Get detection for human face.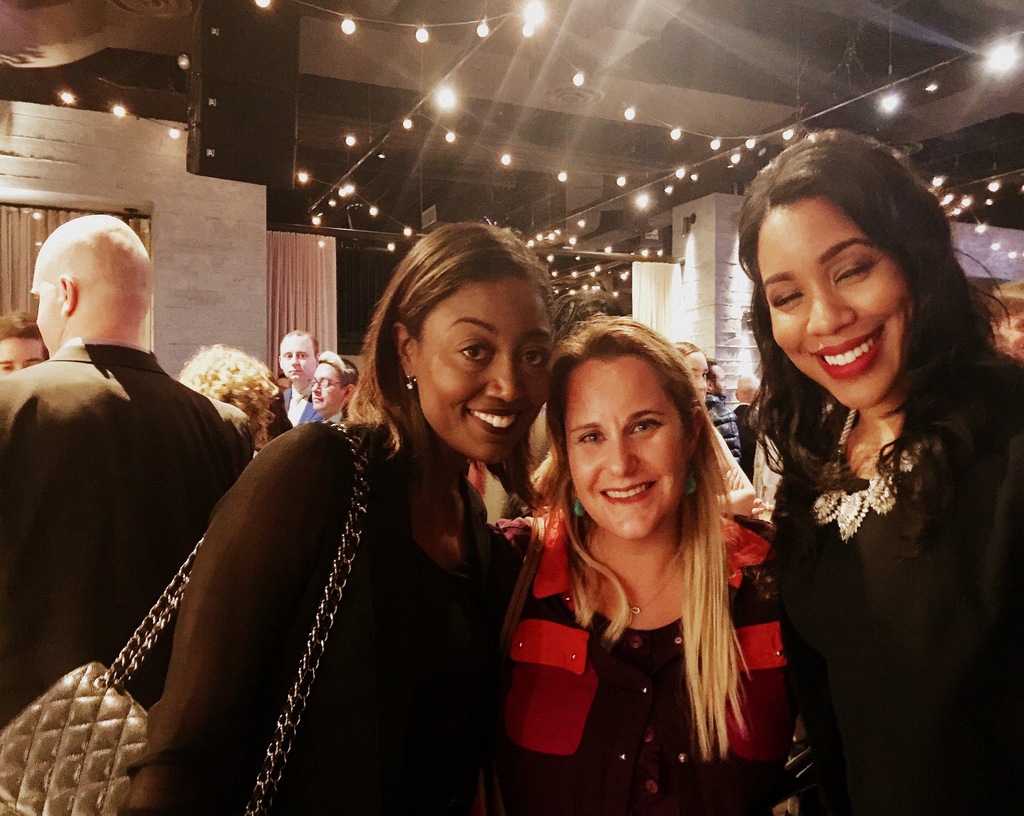
Detection: [683,351,703,397].
